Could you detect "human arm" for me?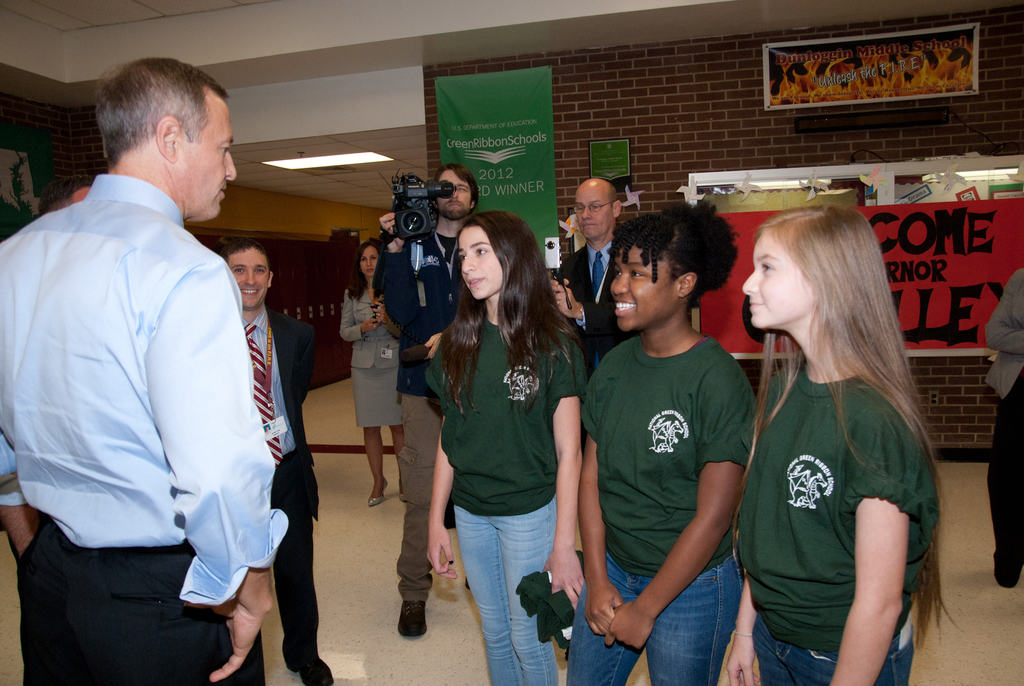
Detection result: box(143, 249, 296, 683).
